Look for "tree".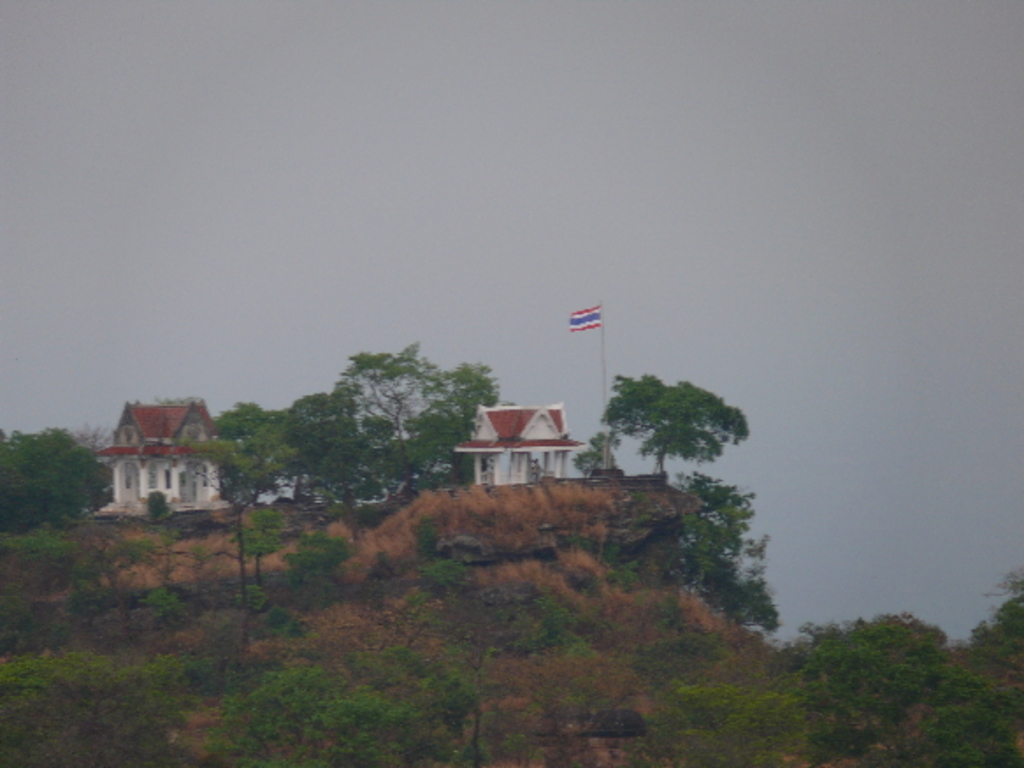
Found: region(16, 429, 116, 545).
